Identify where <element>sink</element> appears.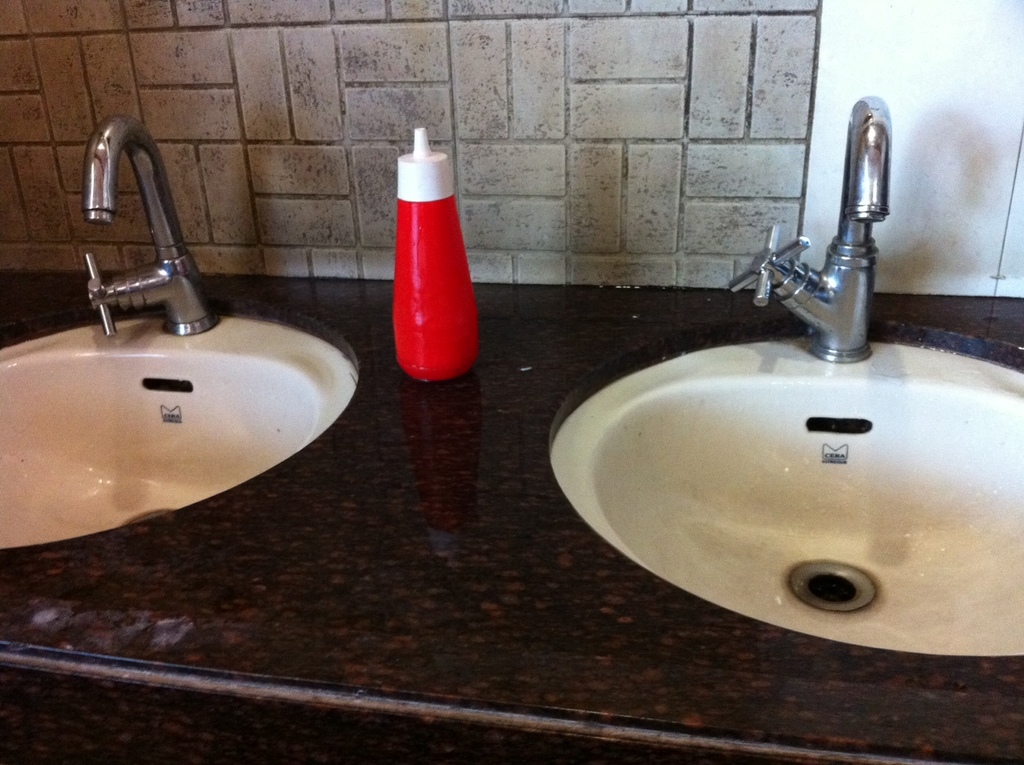
Appears at (x1=545, y1=97, x2=1023, y2=696).
